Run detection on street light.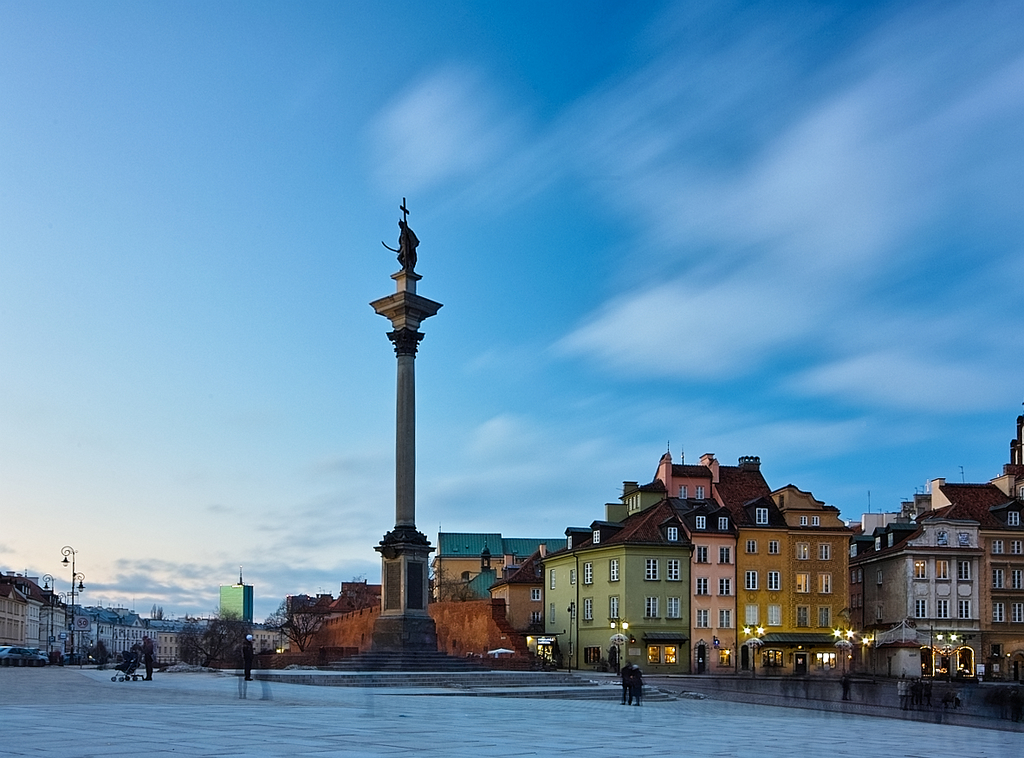
Result: [832,619,850,672].
